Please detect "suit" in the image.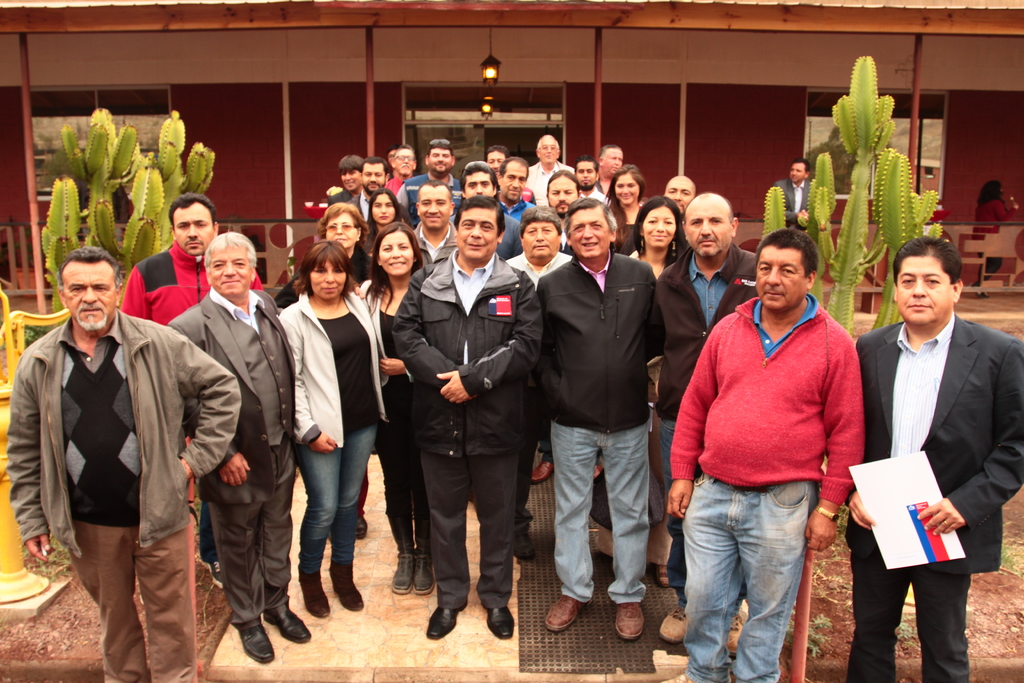
858 218 1007 682.
